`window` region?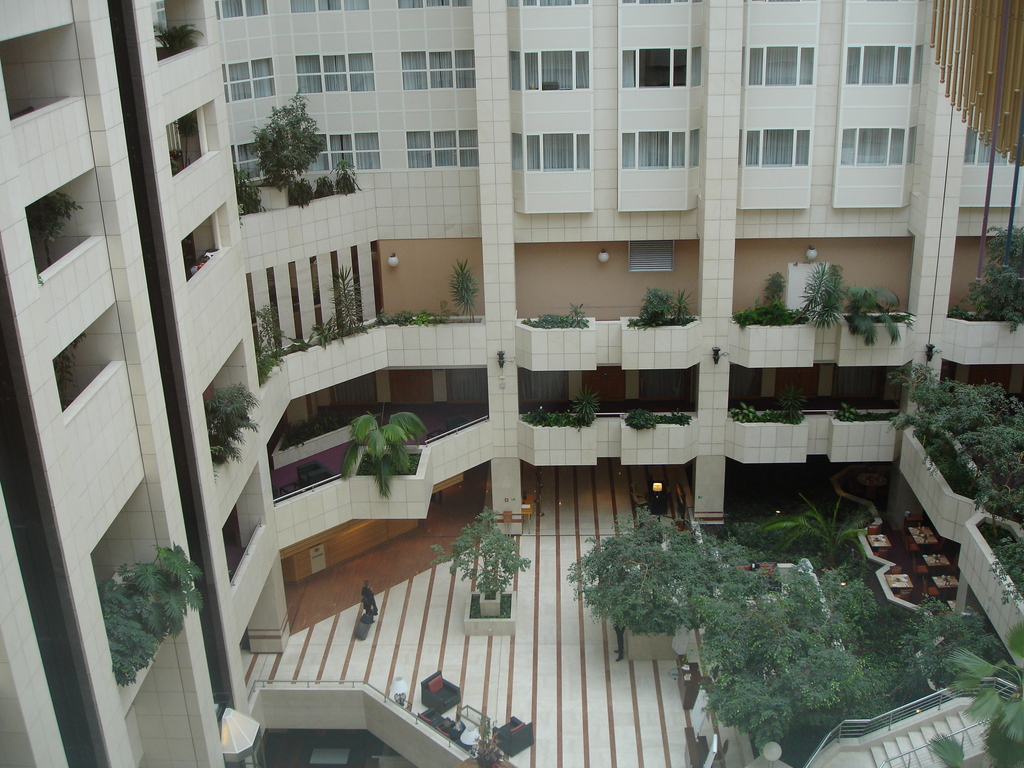
crop(964, 127, 1010, 168)
